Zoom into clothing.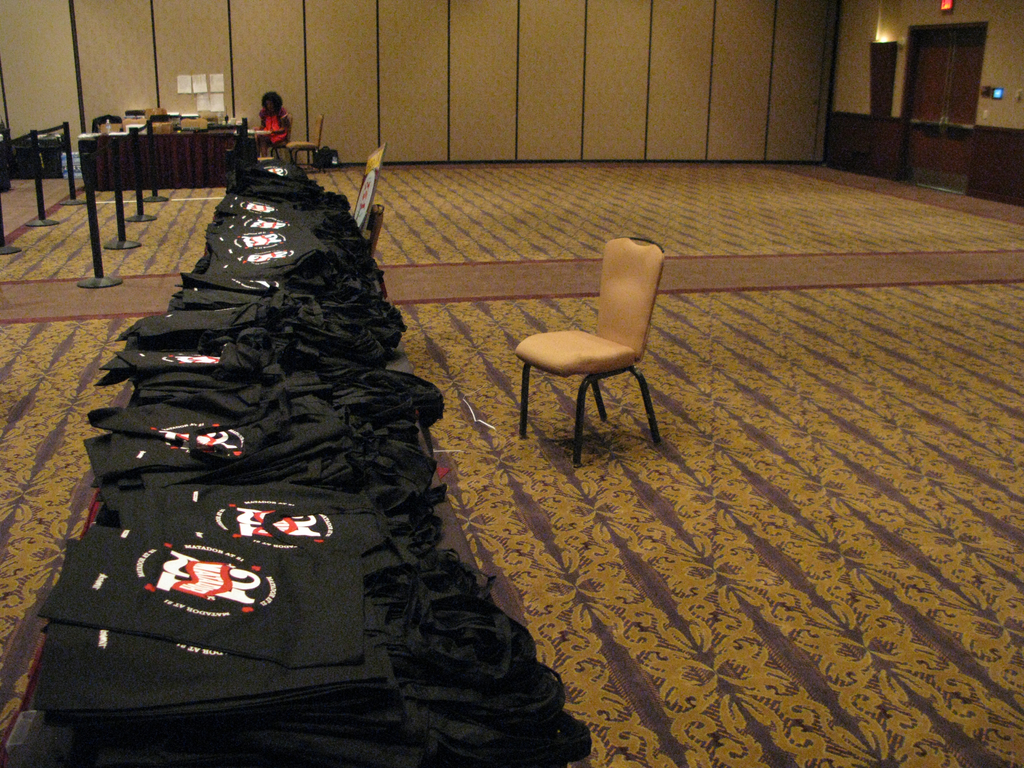
Zoom target: [256, 106, 292, 150].
